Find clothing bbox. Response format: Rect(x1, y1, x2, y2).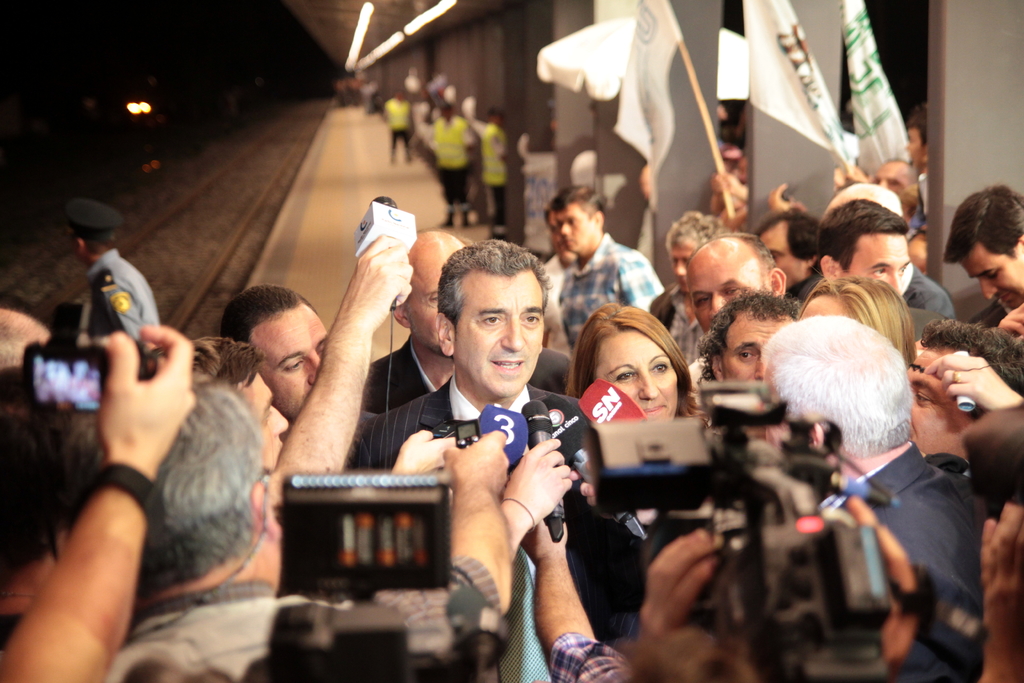
Rect(644, 284, 708, 361).
